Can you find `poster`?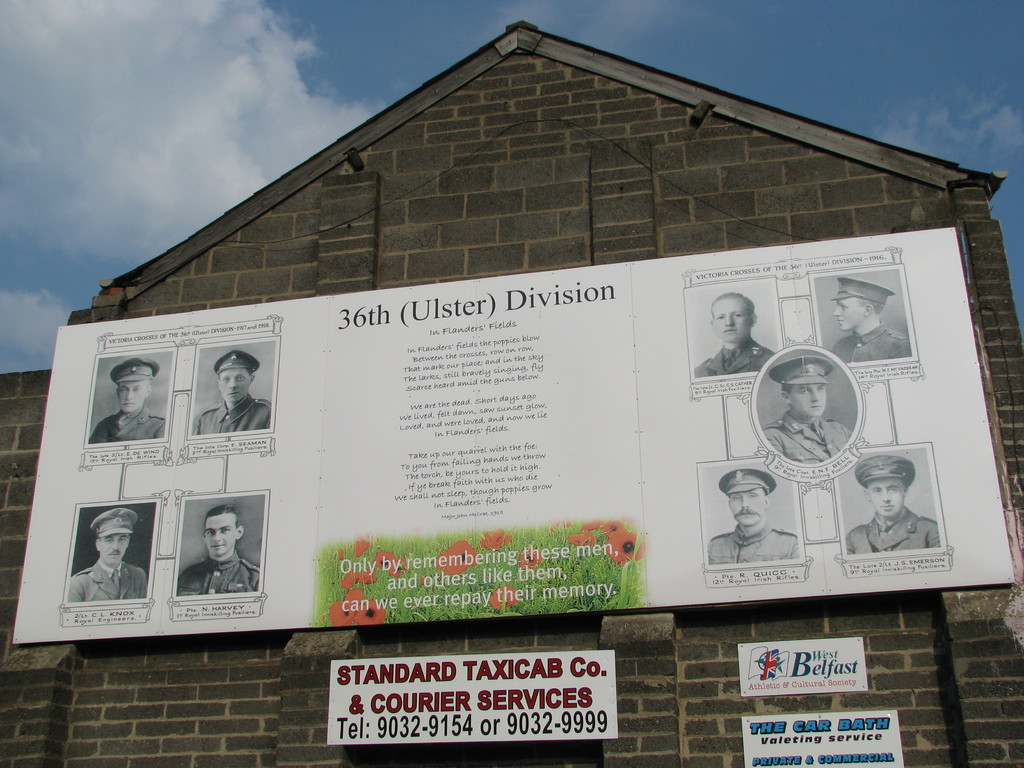
Yes, bounding box: detection(12, 228, 1014, 644).
